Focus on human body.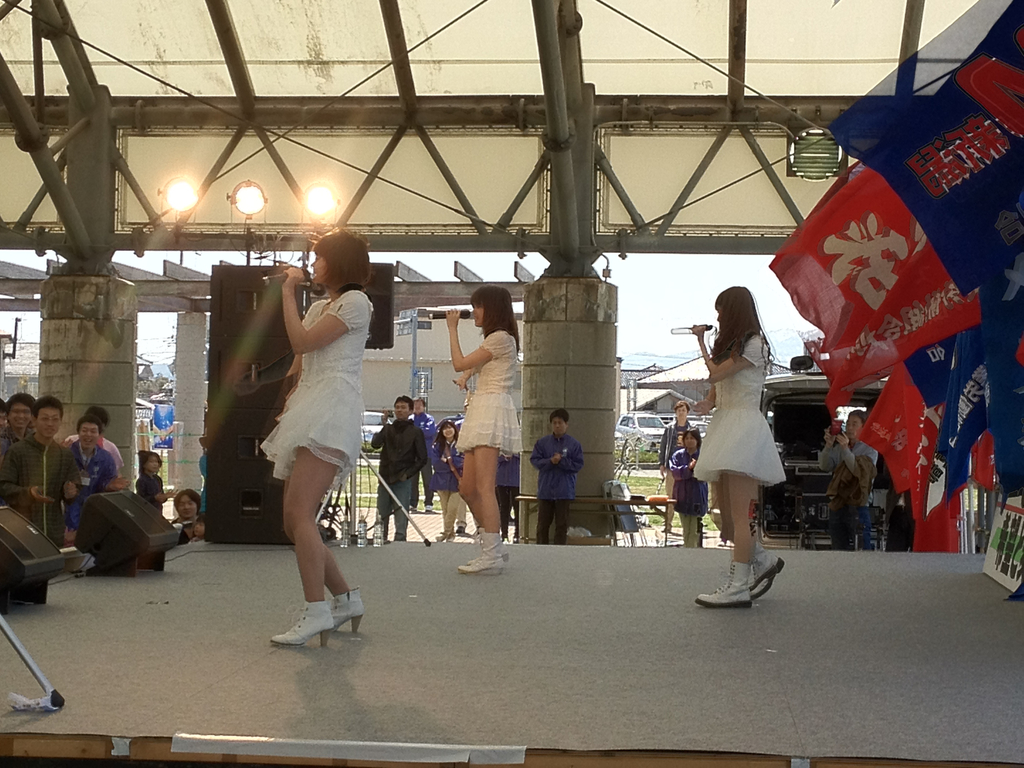
Focused at left=369, top=413, right=432, bottom=543.
